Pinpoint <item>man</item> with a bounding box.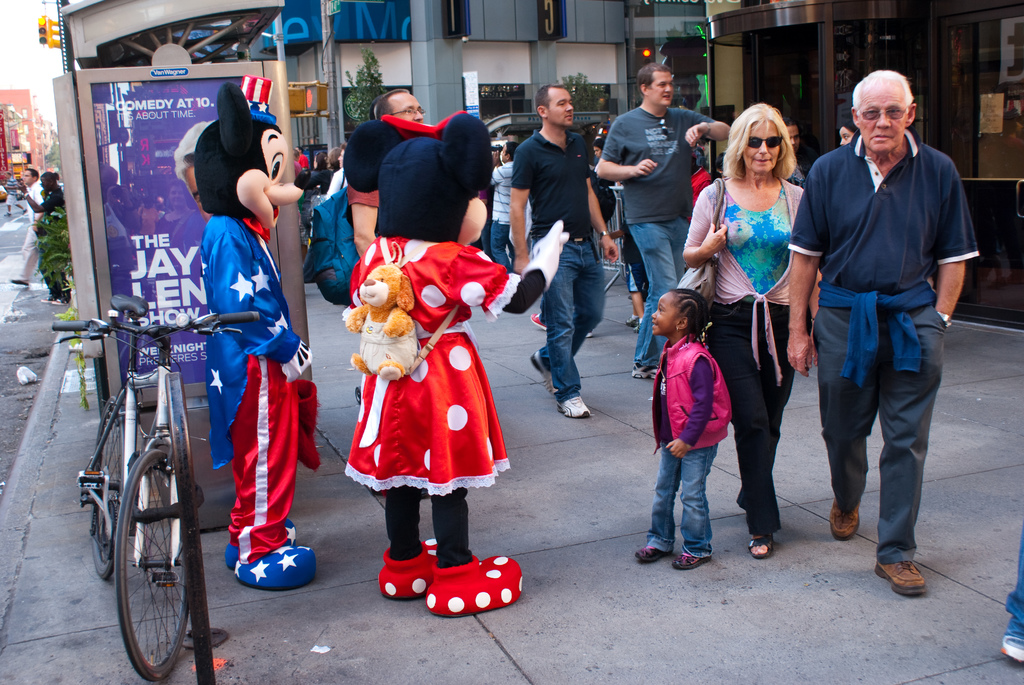
Rect(595, 63, 726, 377).
